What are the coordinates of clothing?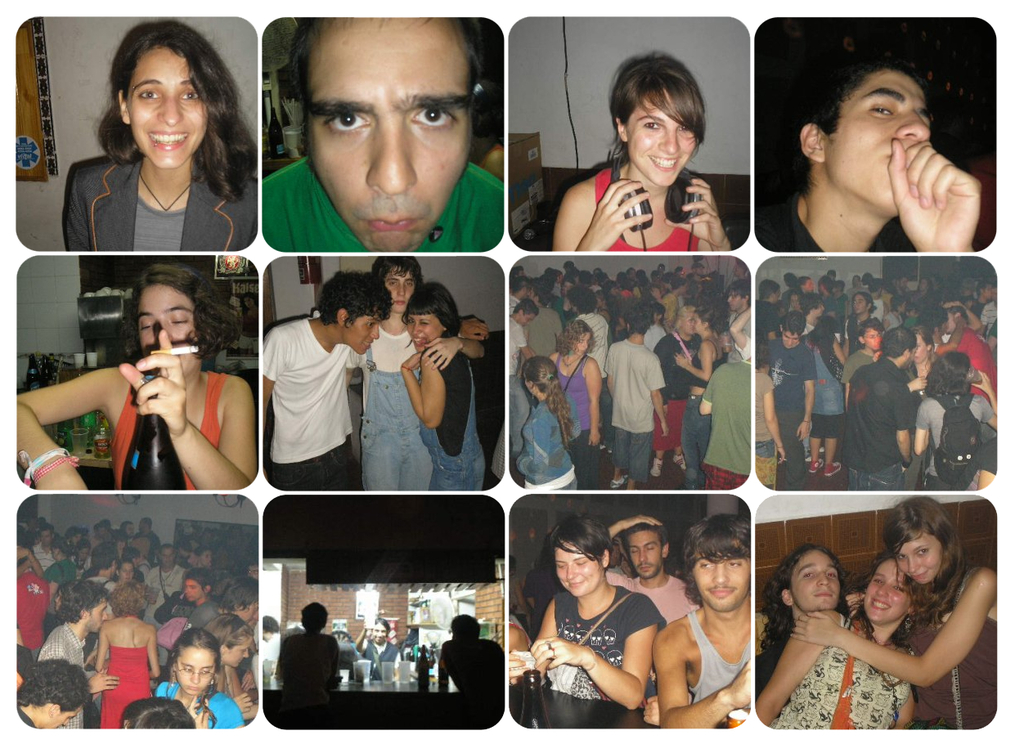
[x1=604, y1=334, x2=665, y2=480].
